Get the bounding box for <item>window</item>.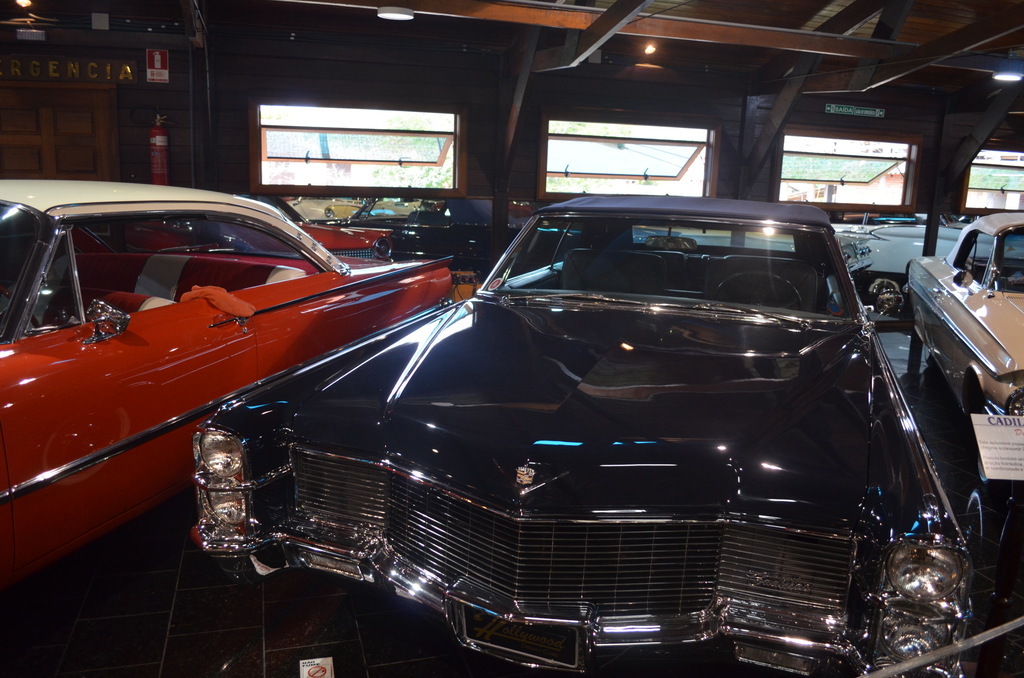
box=[956, 232, 995, 281].
